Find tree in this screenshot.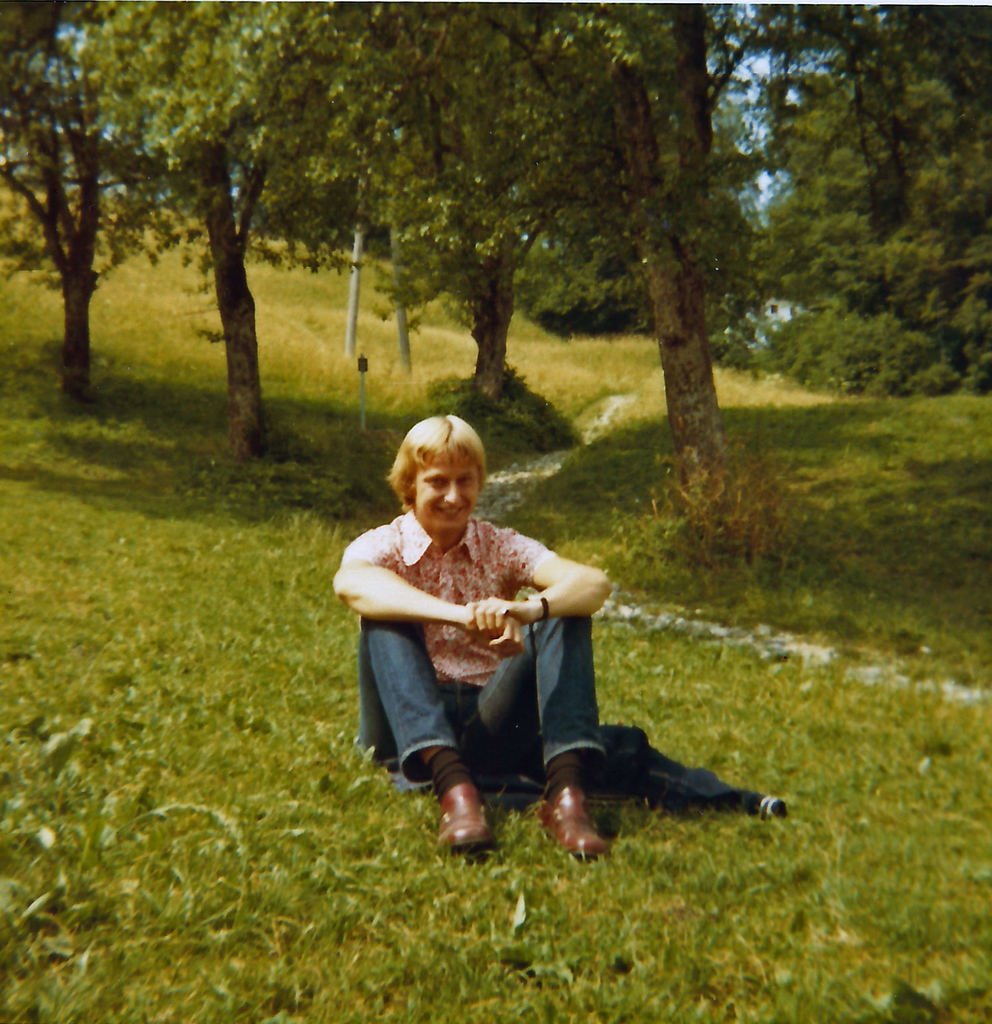
The bounding box for tree is x1=64 y1=0 x2=323 y2=449.
